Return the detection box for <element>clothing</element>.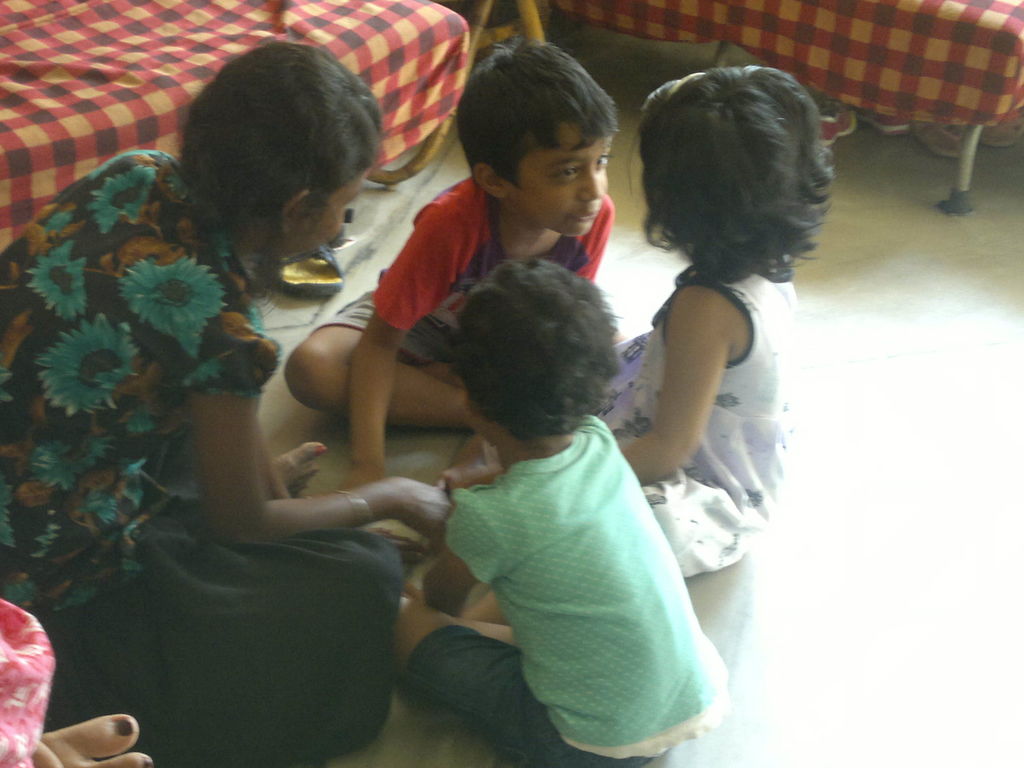
pyautogui.locateOnScreen(587, 261, 794, 581).
